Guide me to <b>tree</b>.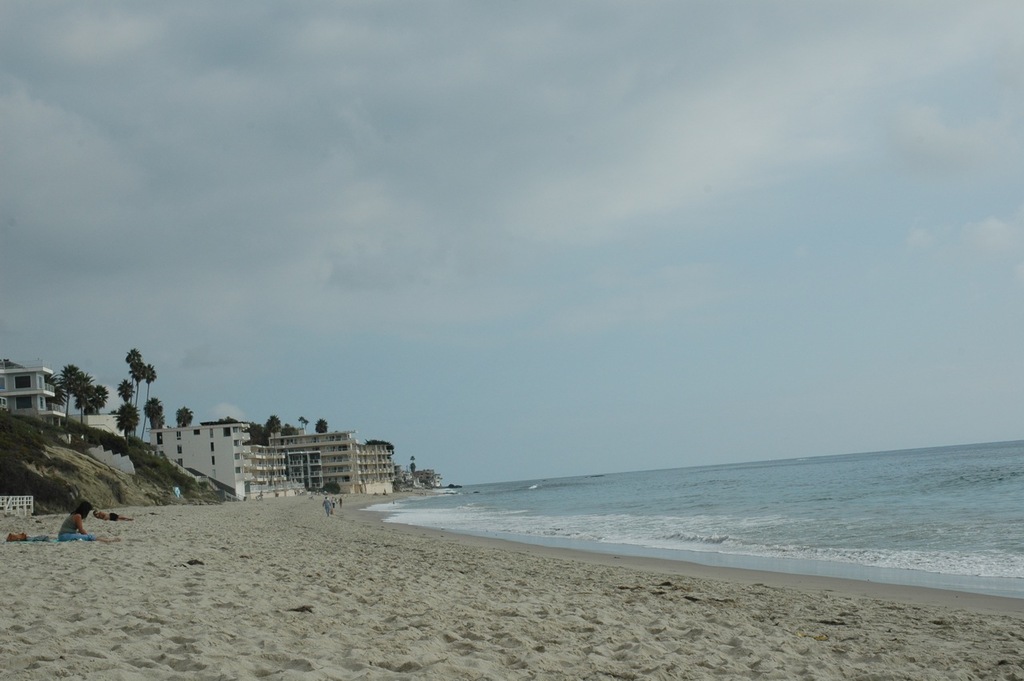
Guidance: x1=327, y1=480, x2=341, y2=496.
